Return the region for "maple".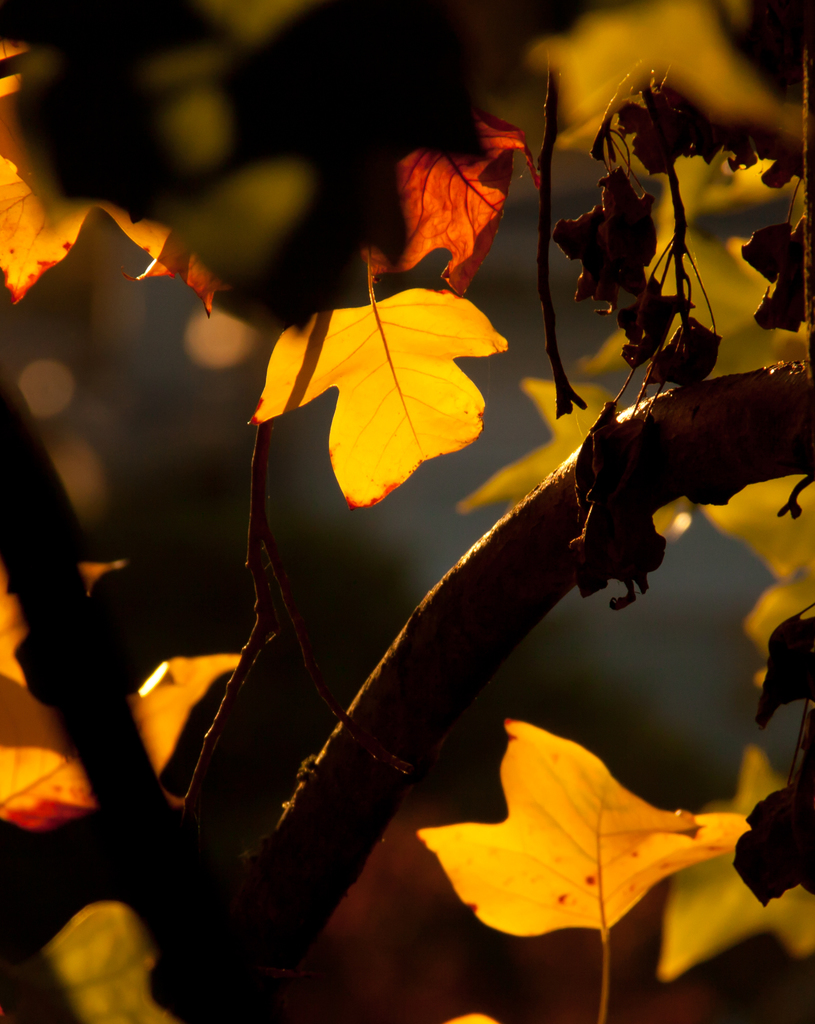
BBox(35, 148, 760, 971).
